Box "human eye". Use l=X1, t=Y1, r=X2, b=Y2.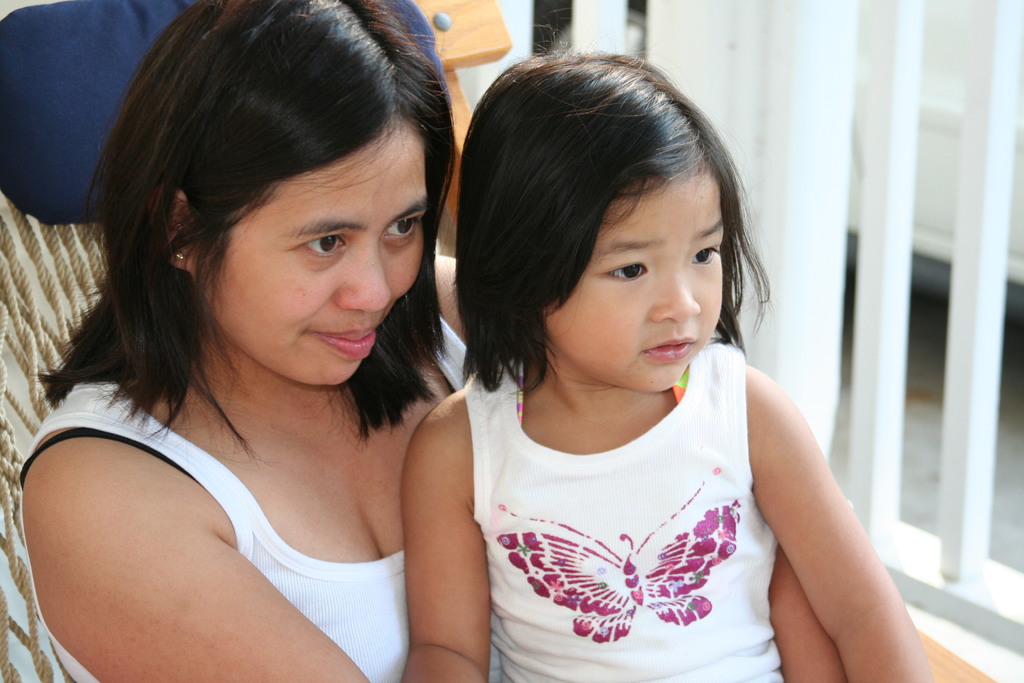
l=381, t=213, r=426, b=241.
